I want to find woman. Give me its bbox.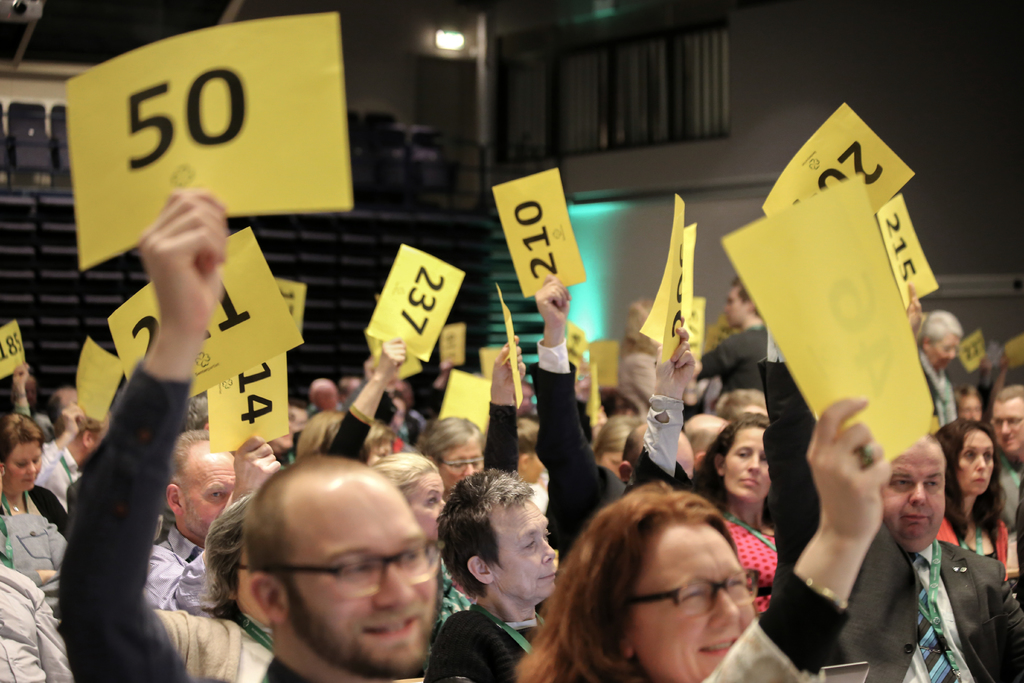
372,452,468,629.
